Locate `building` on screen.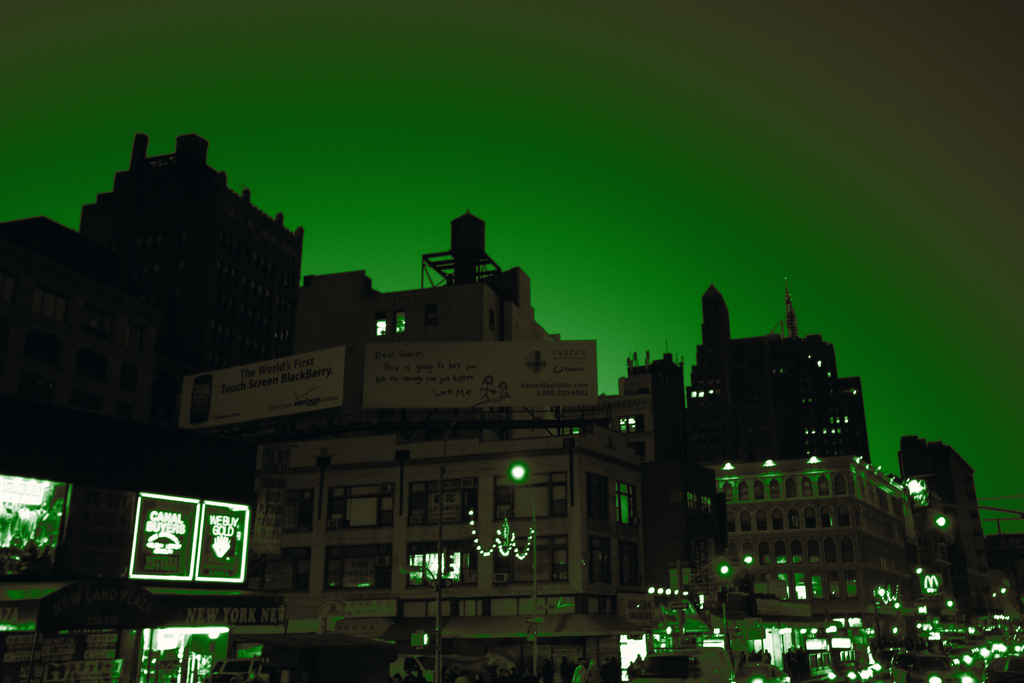
On screen at crop(900, 413, 1011, 649).
